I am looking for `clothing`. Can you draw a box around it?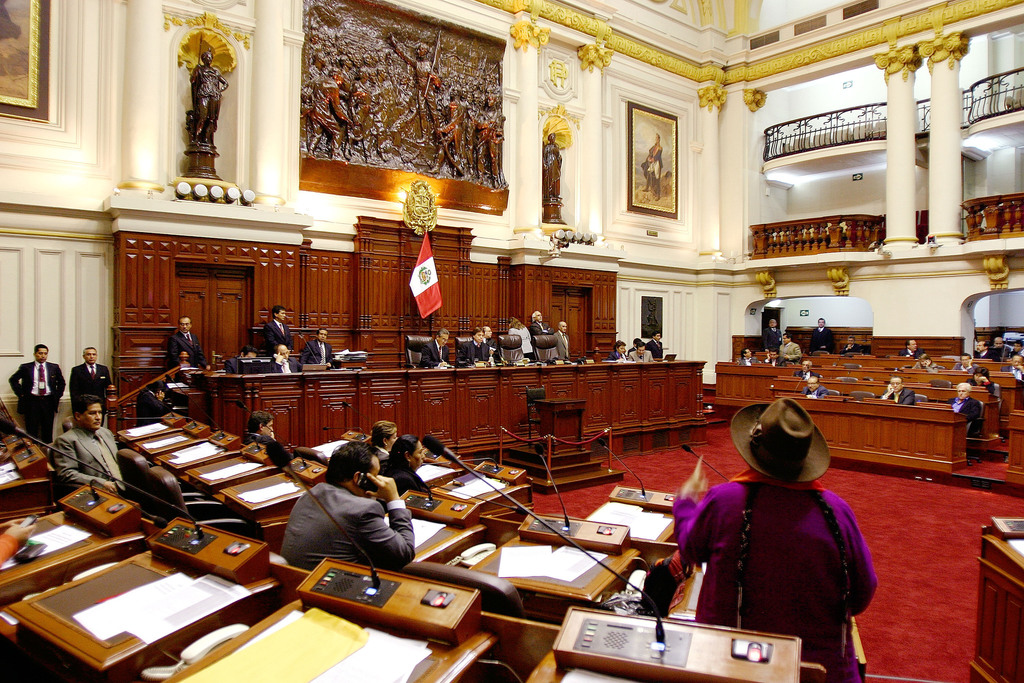
Sure, the bounding box is [left=419, top=339, right=449, bottom=366].
